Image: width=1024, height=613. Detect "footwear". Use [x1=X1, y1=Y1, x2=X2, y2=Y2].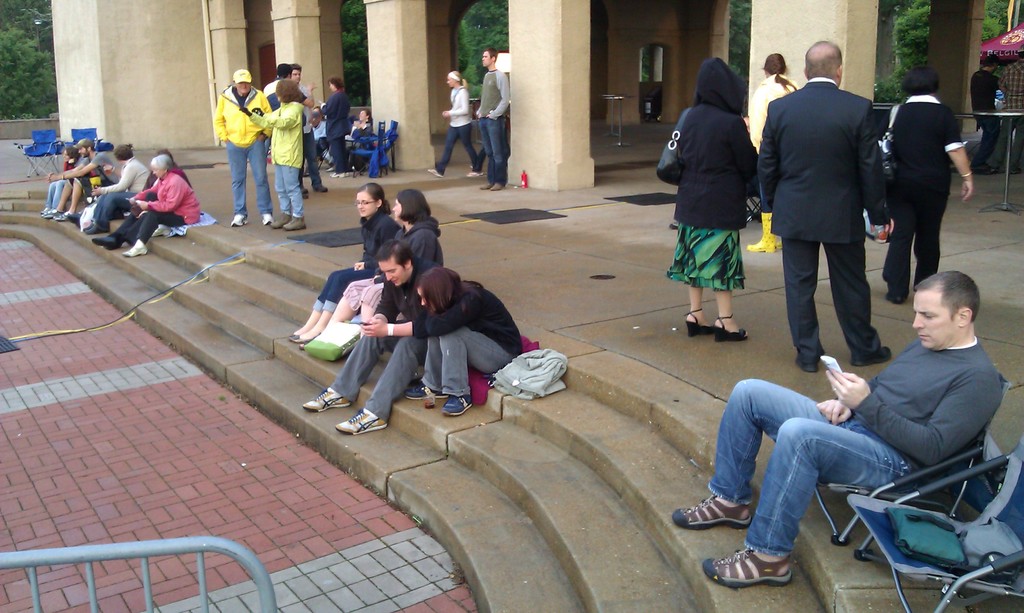
[x1=312, y1=186, x2=328, y2=195].
